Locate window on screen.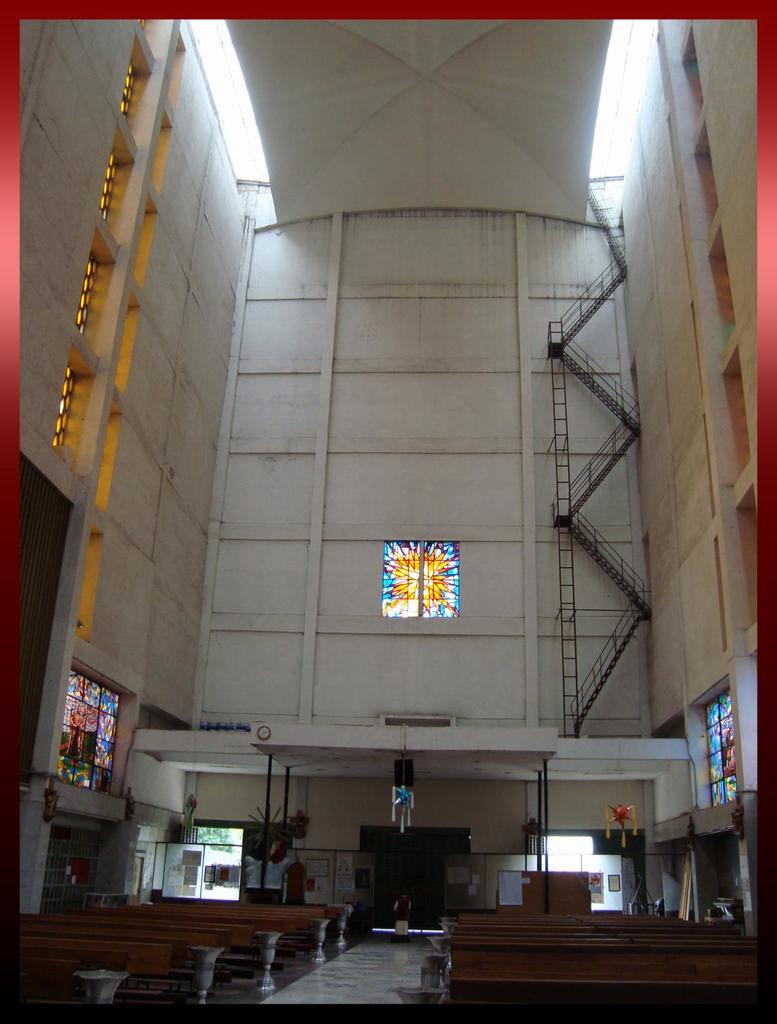
On screen at <bbox>49, 366, 83, 452</bbox>.
